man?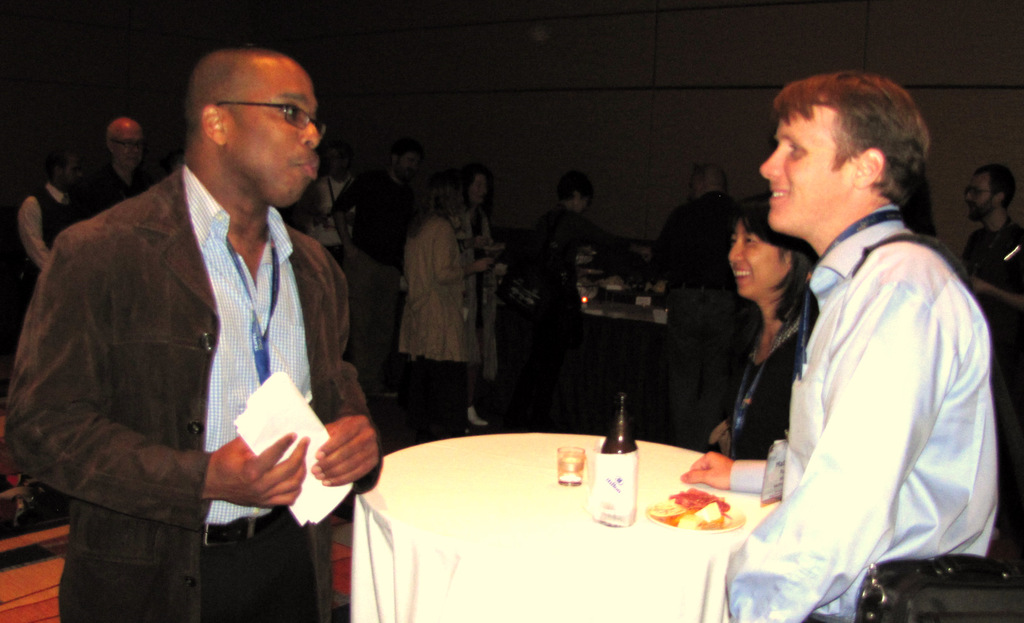
rect(25, 28, 380, 614)
